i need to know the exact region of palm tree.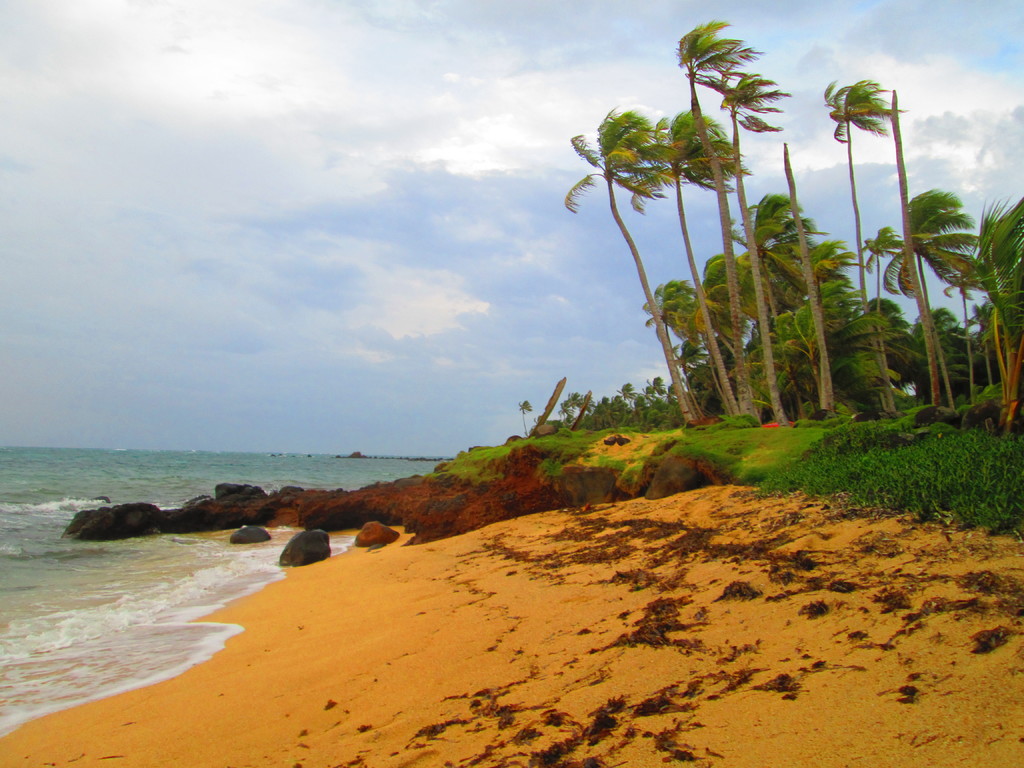
Region: x1=744 y1=189 x2=807 y2=406.
